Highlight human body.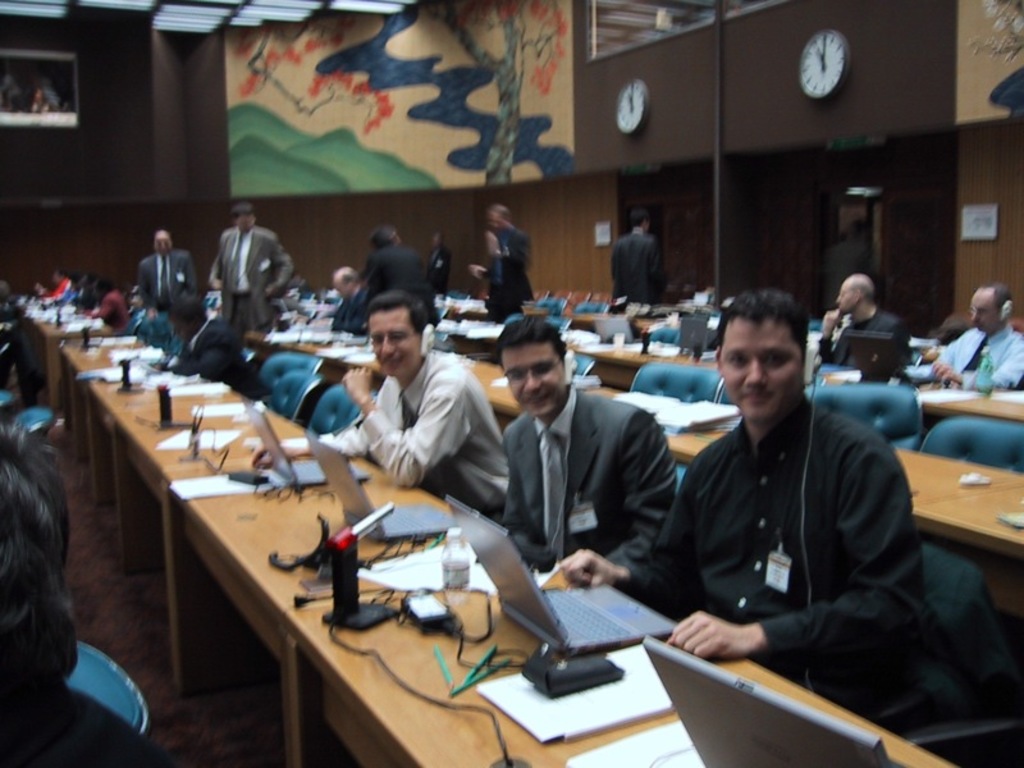
Highlighted region: (210, 206, 297, 339).
